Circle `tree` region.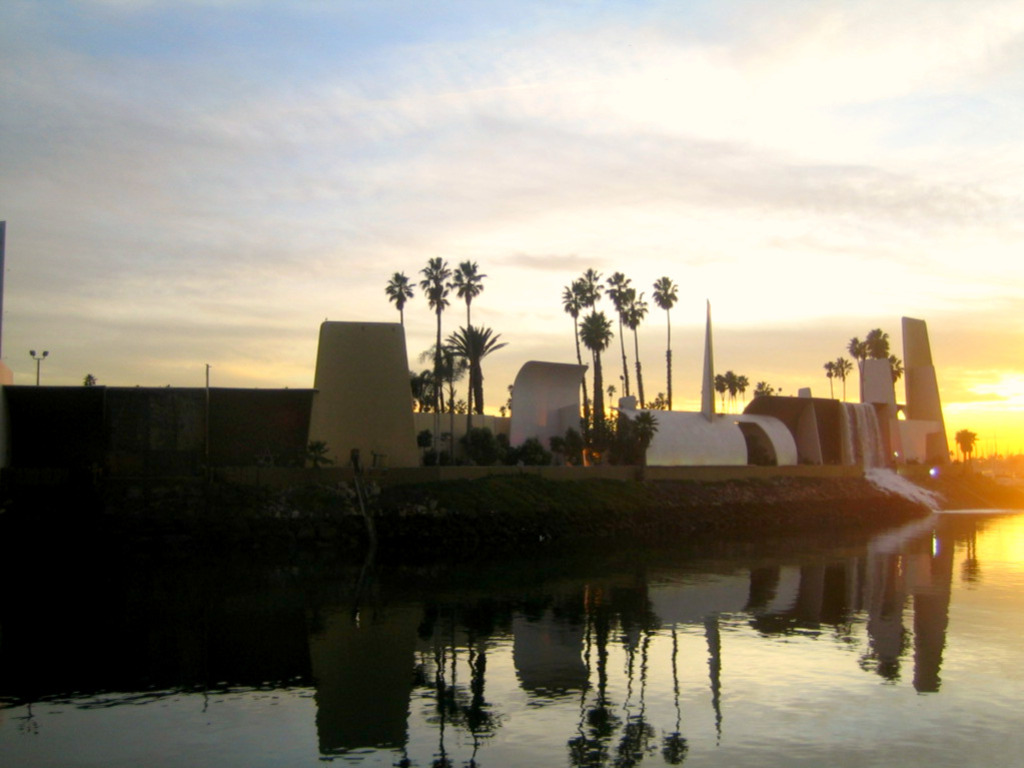
Region: pyautogui.locateOnScreen(856, 318, 910, 400).
